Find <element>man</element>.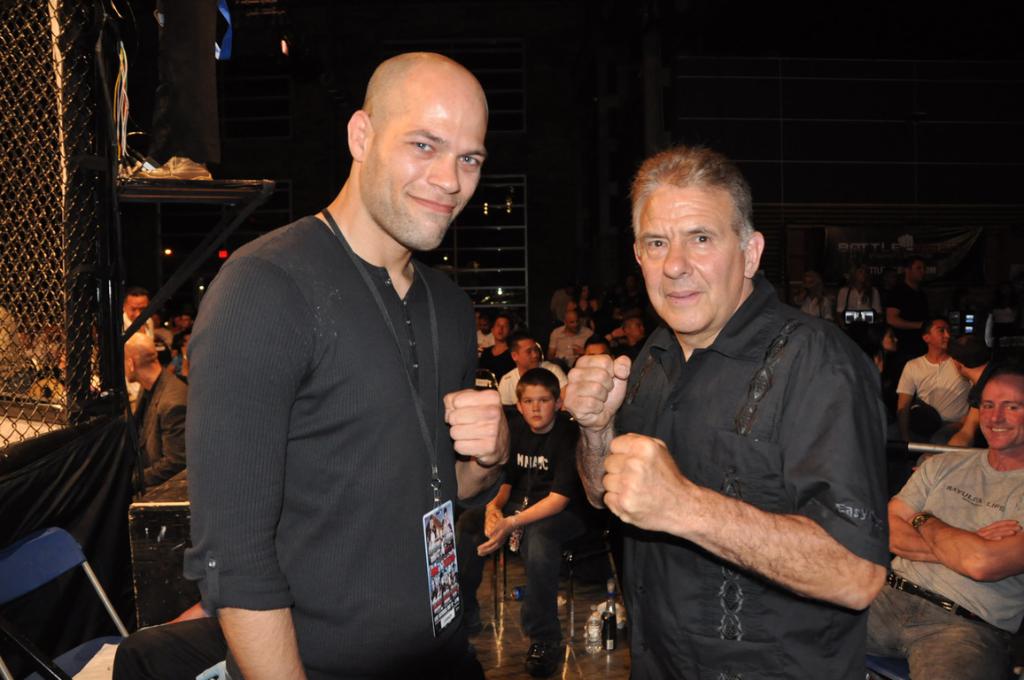
[x1=545, y1=312, x2=596, y2=358].
